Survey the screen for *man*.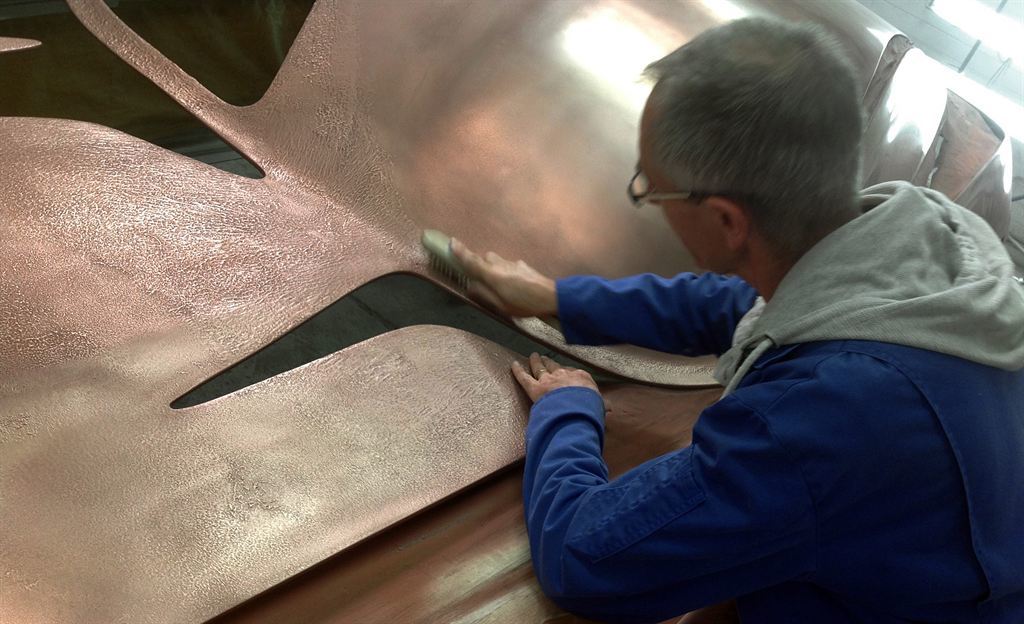
Survey found: 450, 15, 1023, 623.
